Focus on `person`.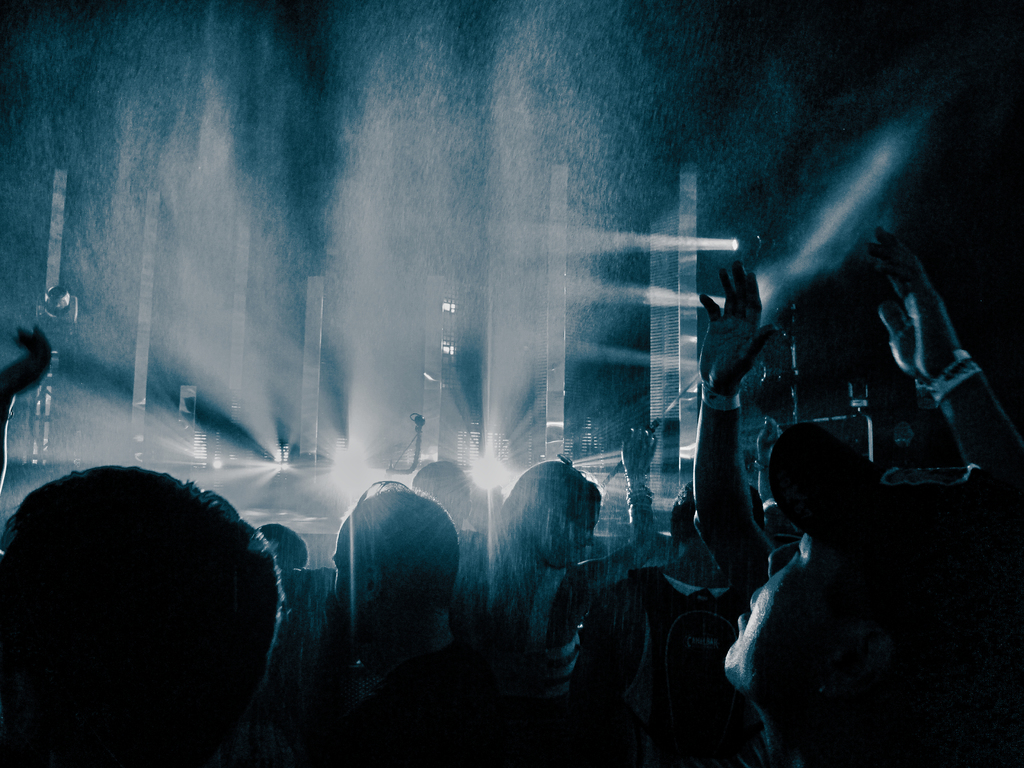
Focused at 400, 451, 509, 598.
